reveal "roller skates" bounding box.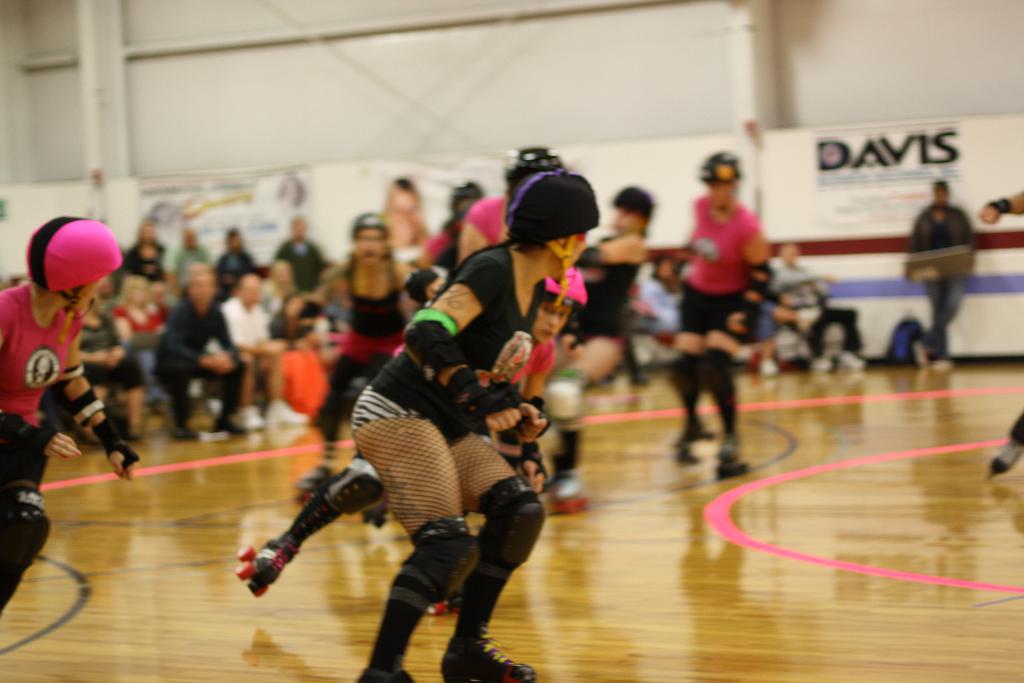
Revealed: Rect(545, 471, 586, 520).
